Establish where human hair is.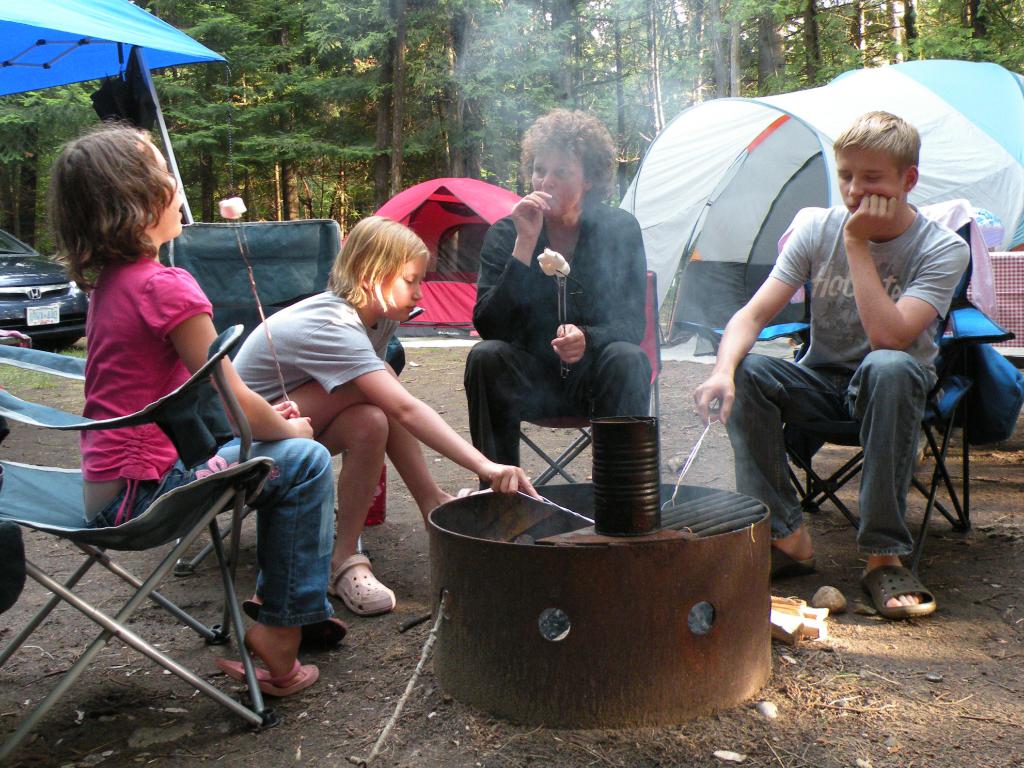
Established at [514,105,617,204].
